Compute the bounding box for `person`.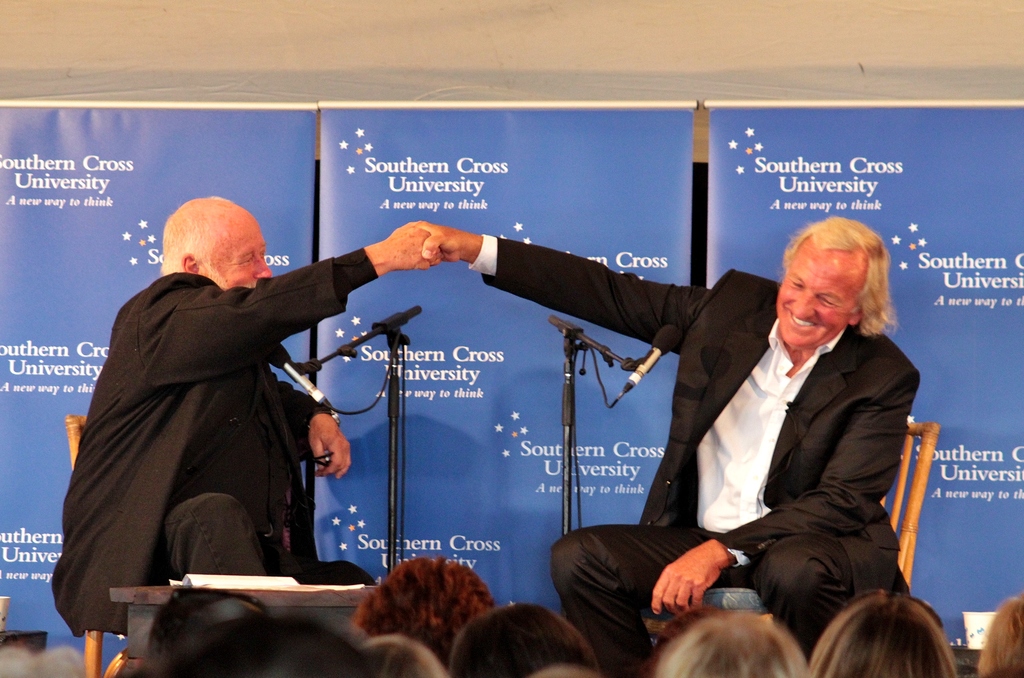
<bbox>439, 600, 598, 677</bbox>.
